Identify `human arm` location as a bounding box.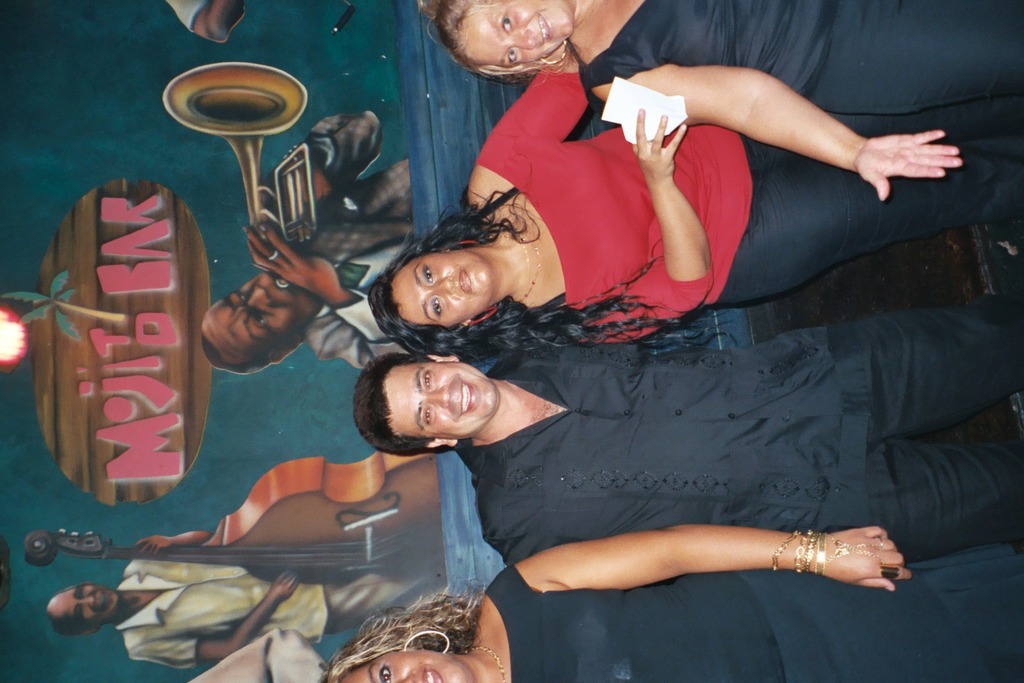
537,516,884,630.
